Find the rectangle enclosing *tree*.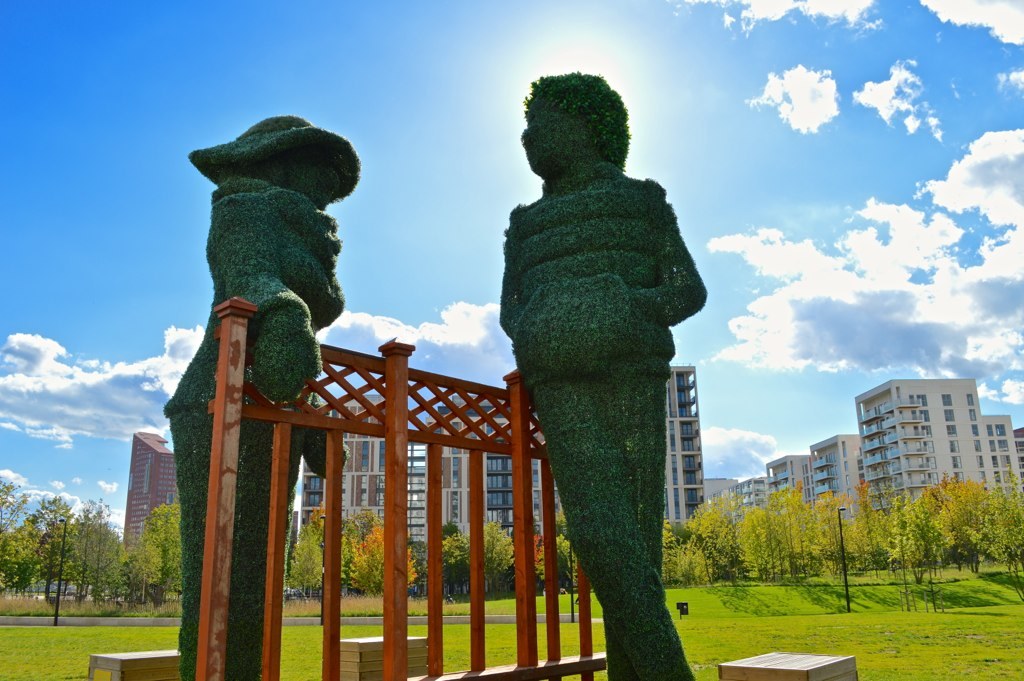
bbox=(479, 521, 516, 596).
